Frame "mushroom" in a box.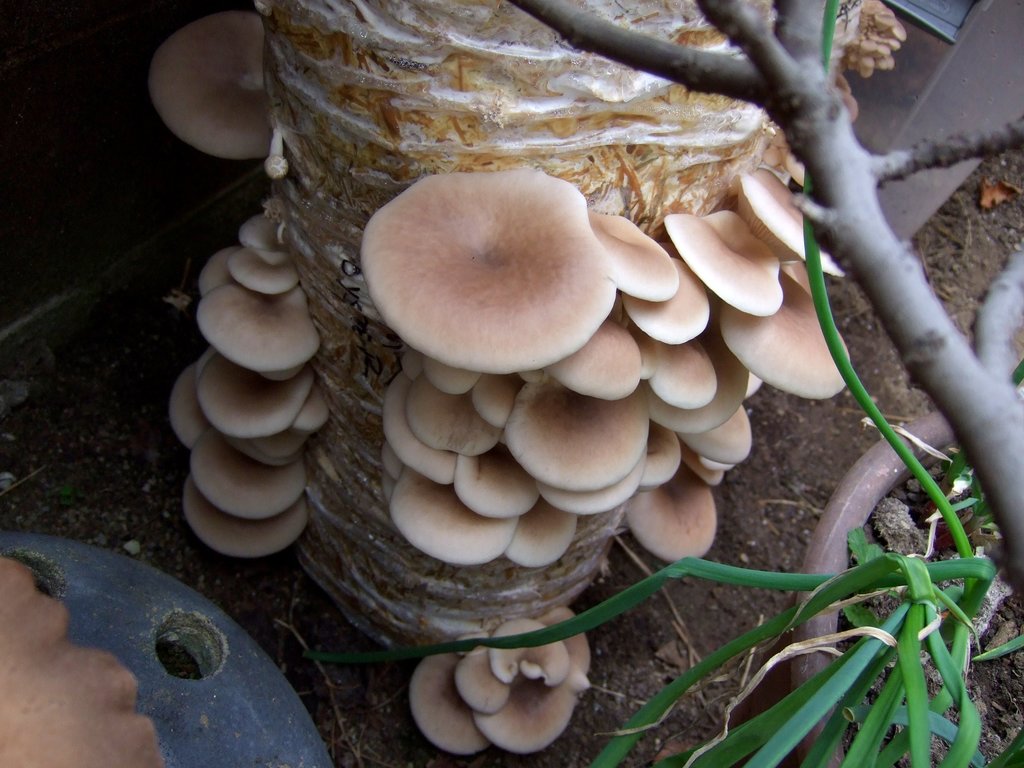
bbox(394, 385, 502, 463).
